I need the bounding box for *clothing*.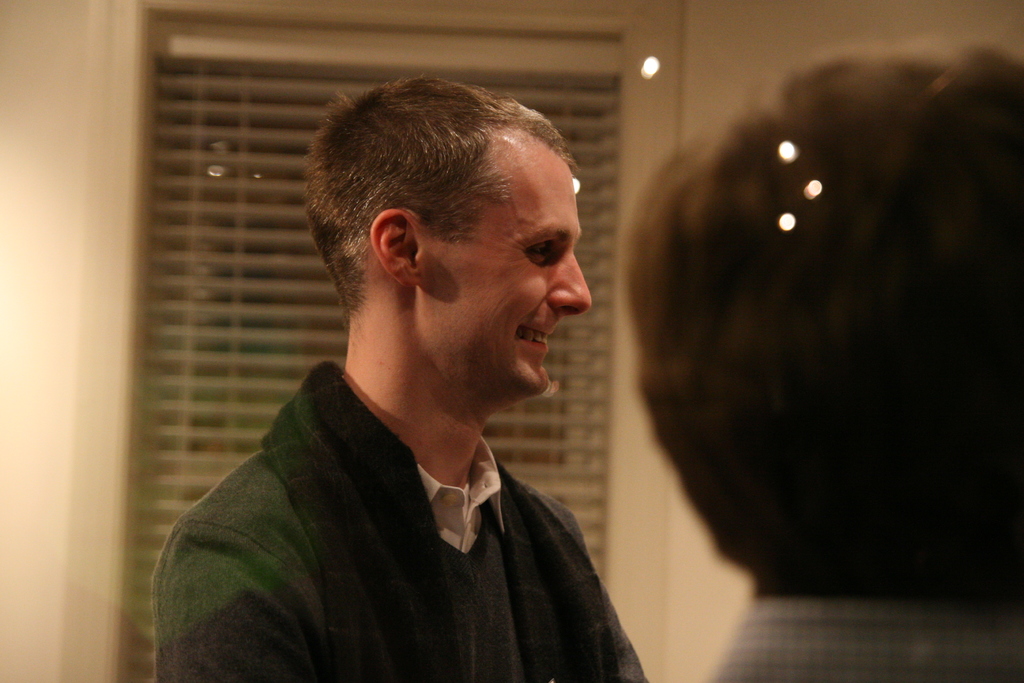
Here it is: <box>160,322,653,682</box>.
